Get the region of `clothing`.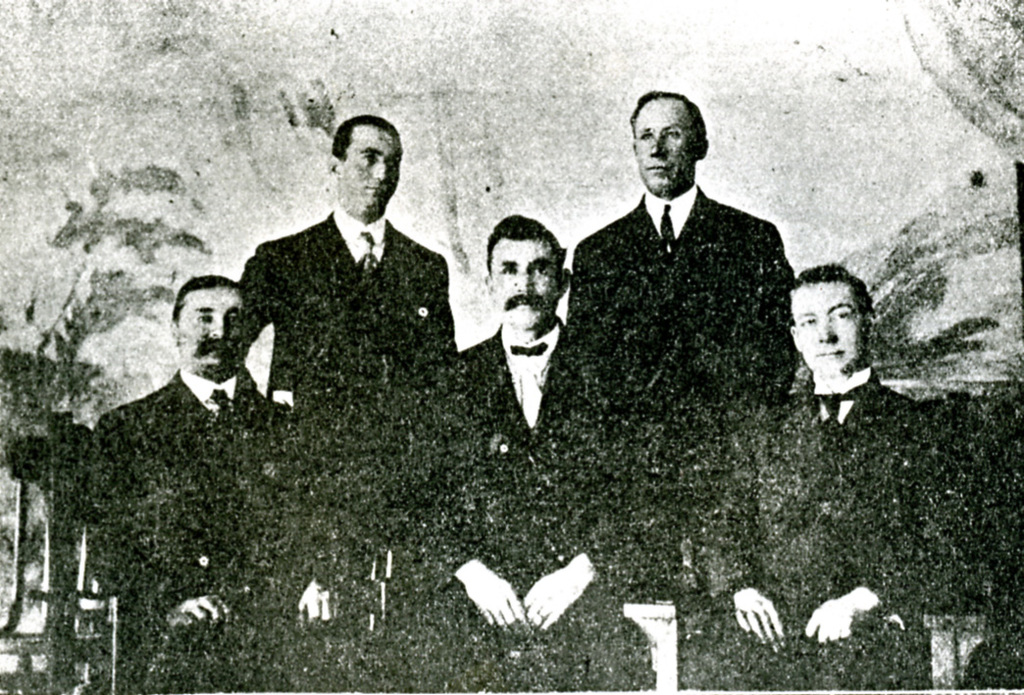
rect(561, 181, 781, 529).
